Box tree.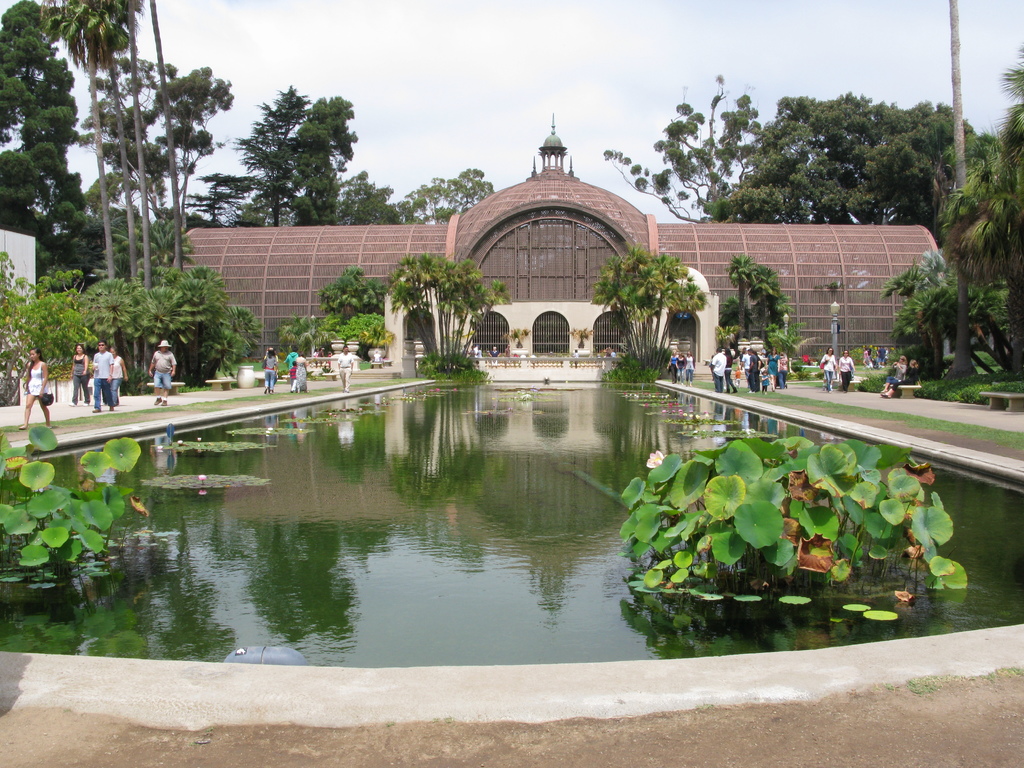
l=340, t=166, r=407, b=225.
